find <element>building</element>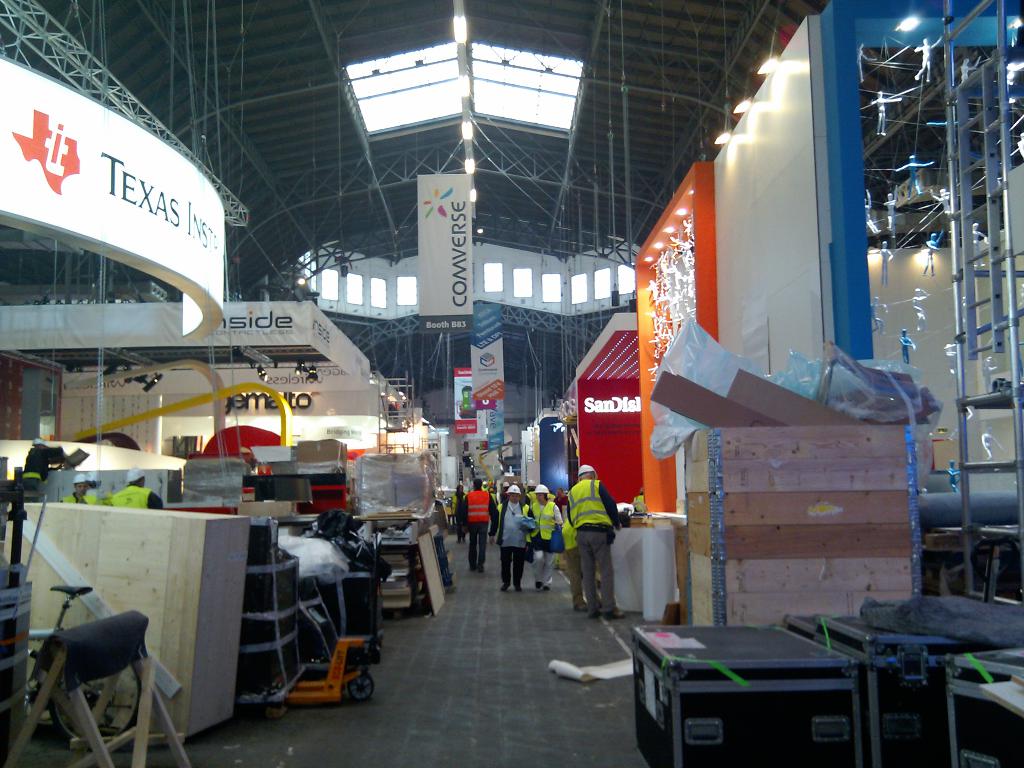
(x1=0, y1=0, x2=1023, y2=767)
